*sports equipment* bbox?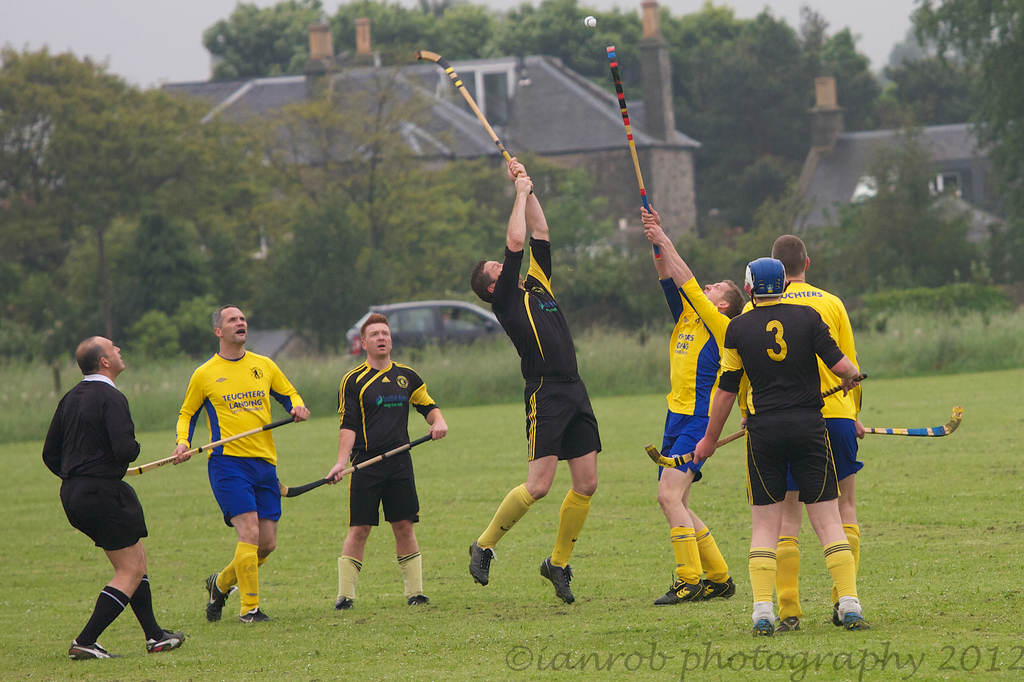
crop(411, 51, 534, 195)
